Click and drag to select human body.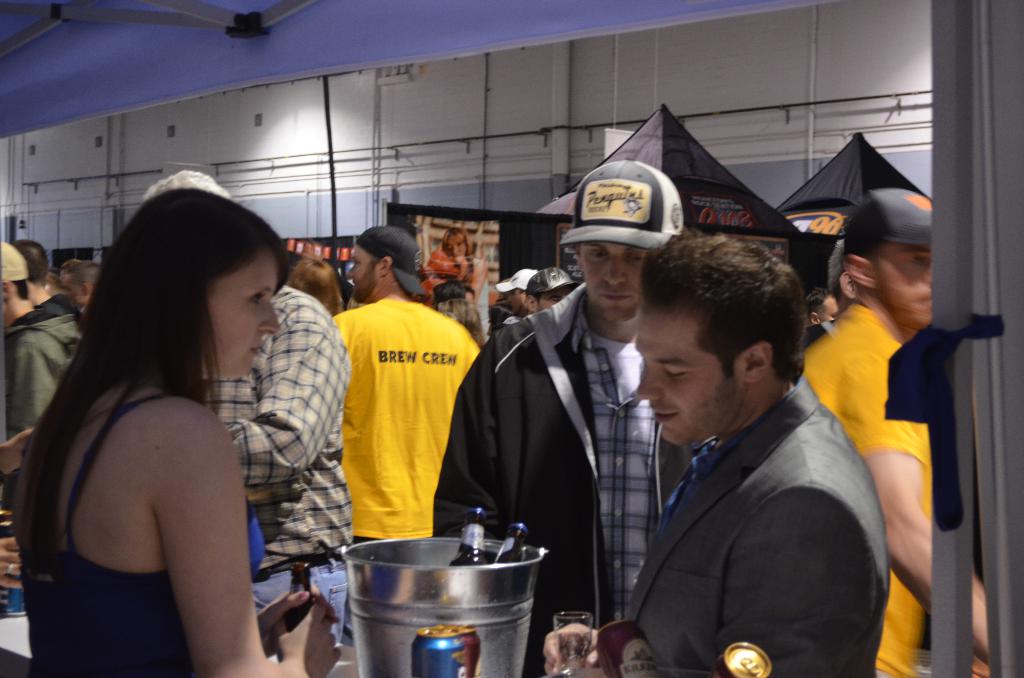
Selection: (39,172,303,674).
